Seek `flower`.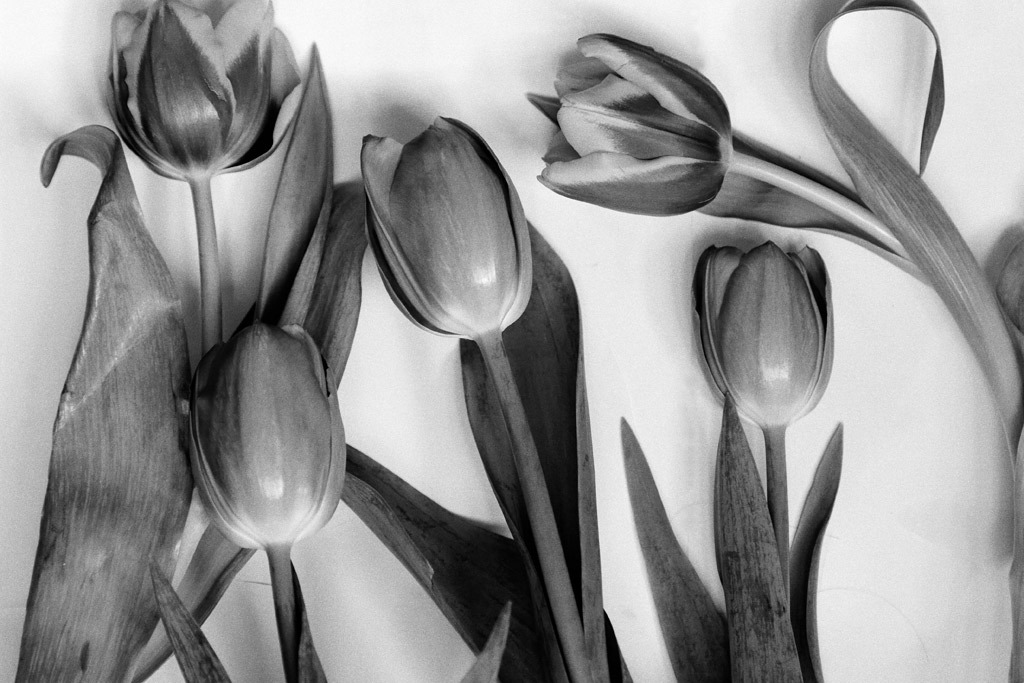
(left=187, top=313, right=344, bottom=550).
